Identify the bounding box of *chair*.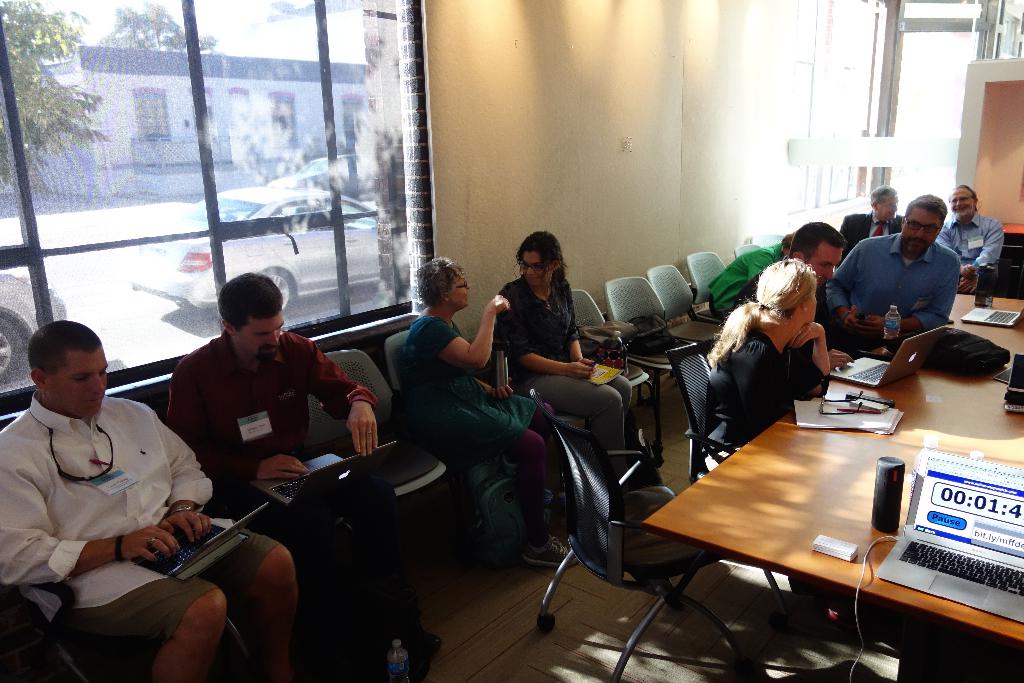
BBox(380, 331, 518, 545).
